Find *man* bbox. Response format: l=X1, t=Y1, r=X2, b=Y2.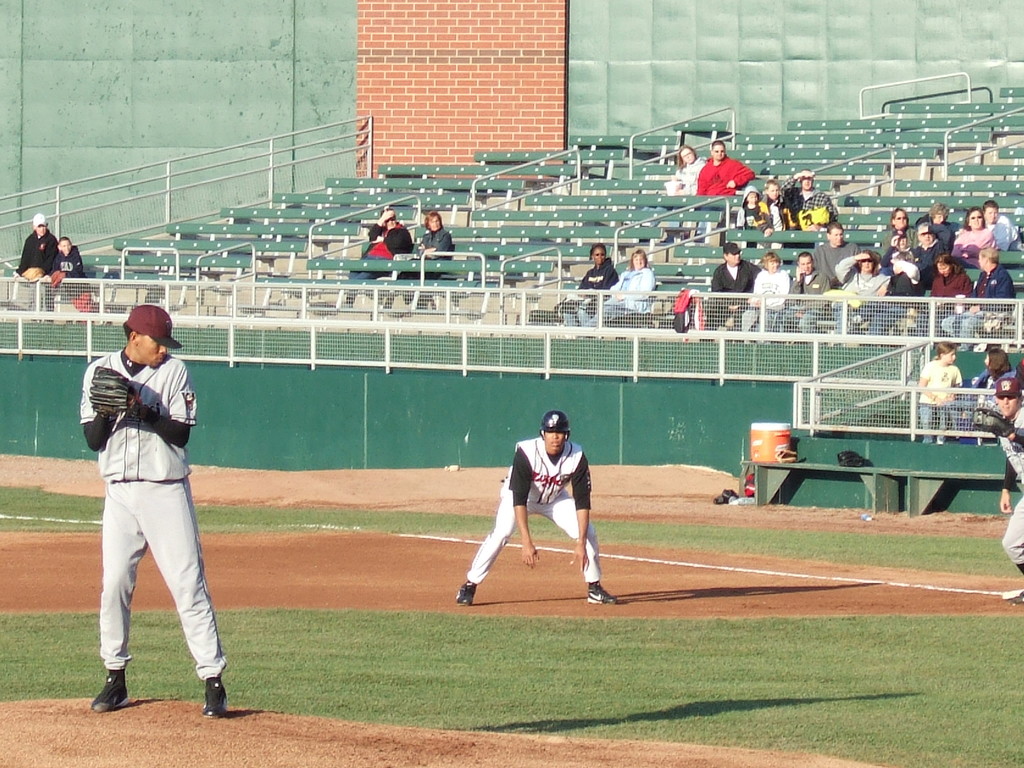
l=785, t=170, r=836, b=232.
